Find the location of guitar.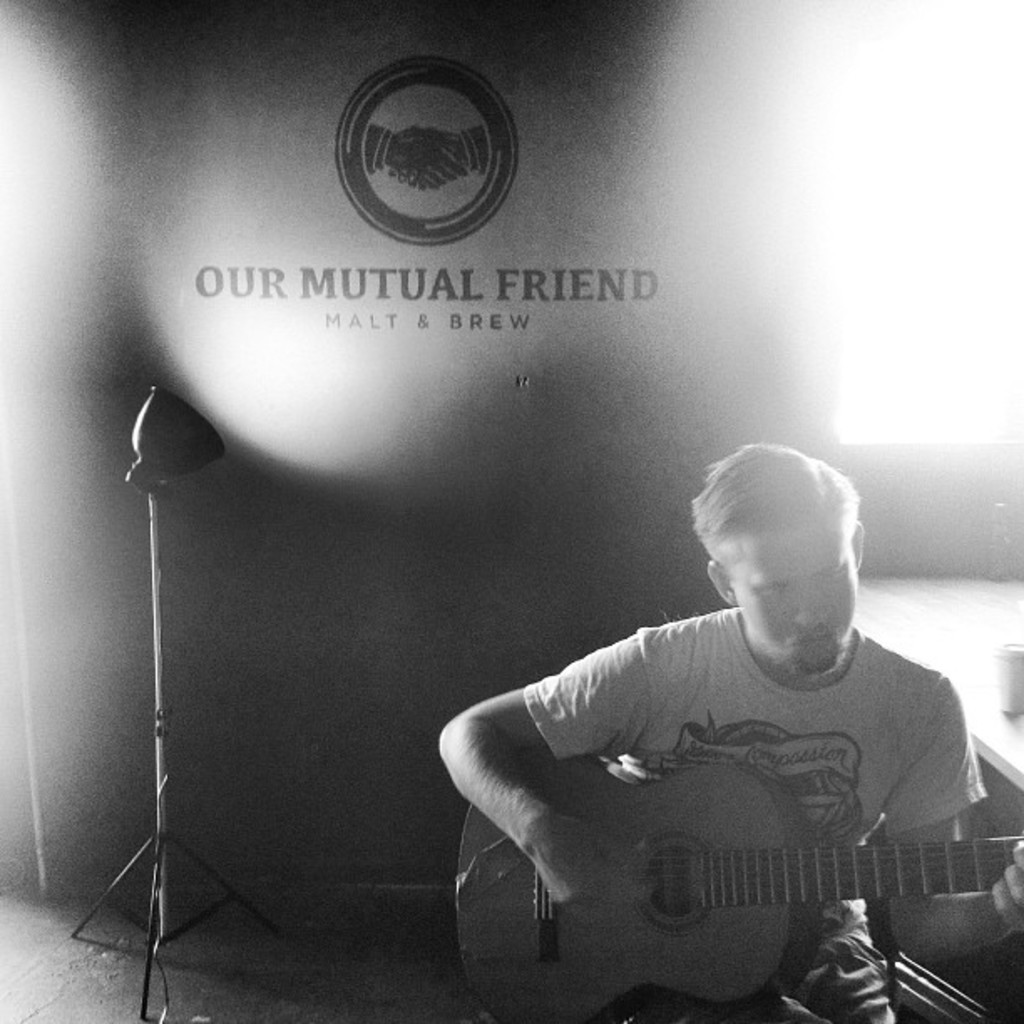
Location: 561, 719, 1014, 1006.
